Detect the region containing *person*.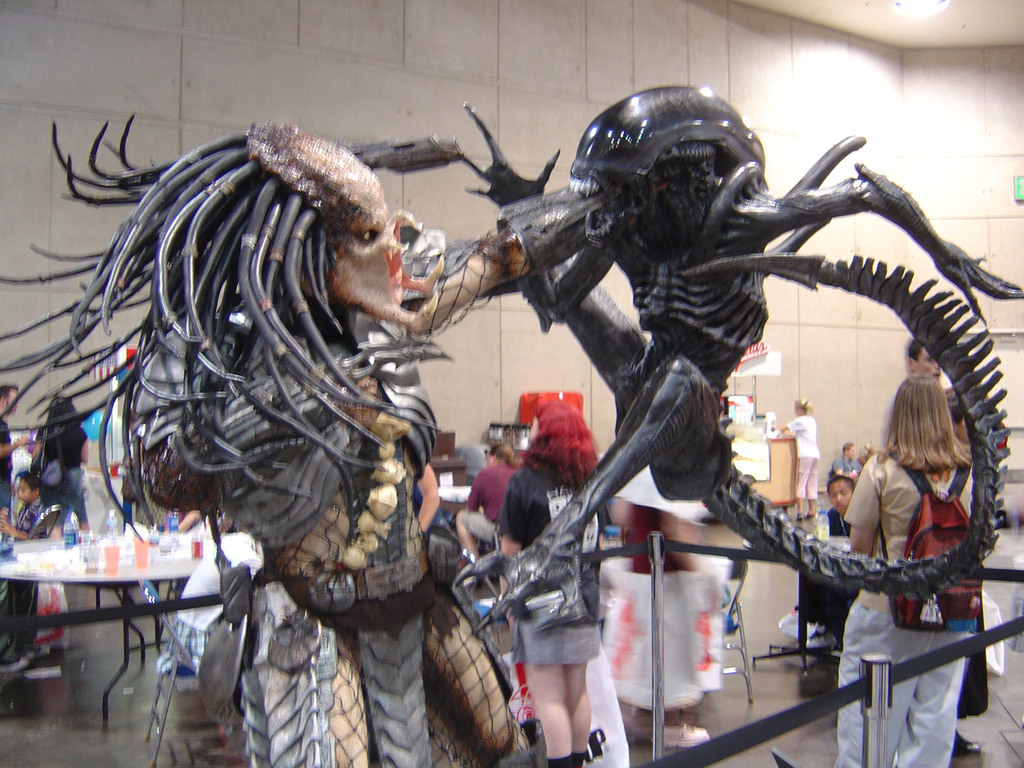
[596, 464, 723, 746].
